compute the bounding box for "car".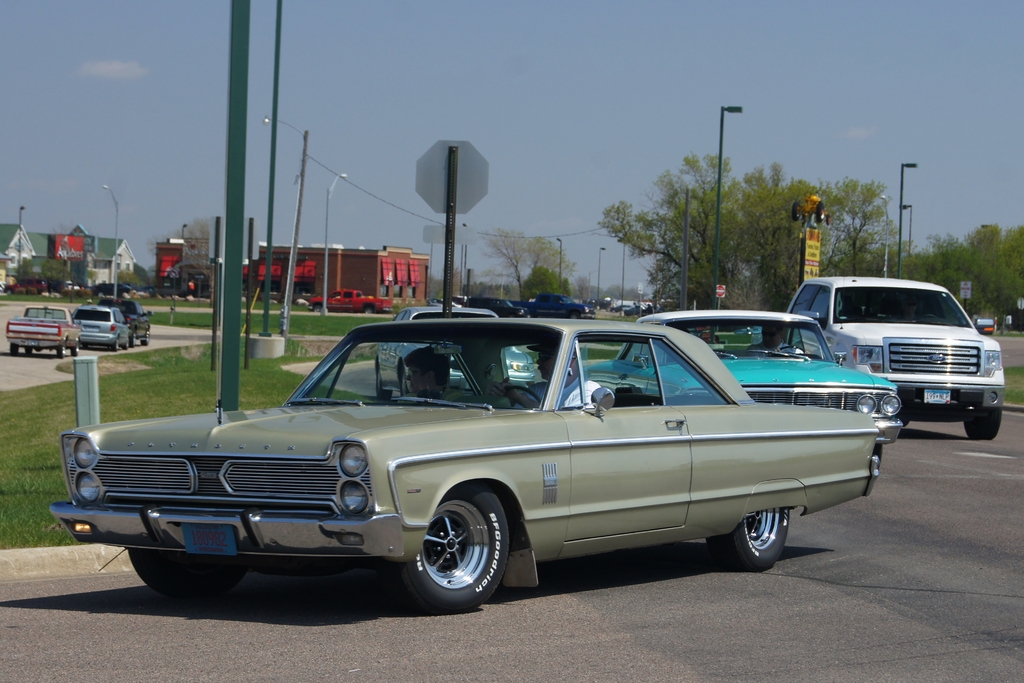
box(70, 306, 134, 354).
